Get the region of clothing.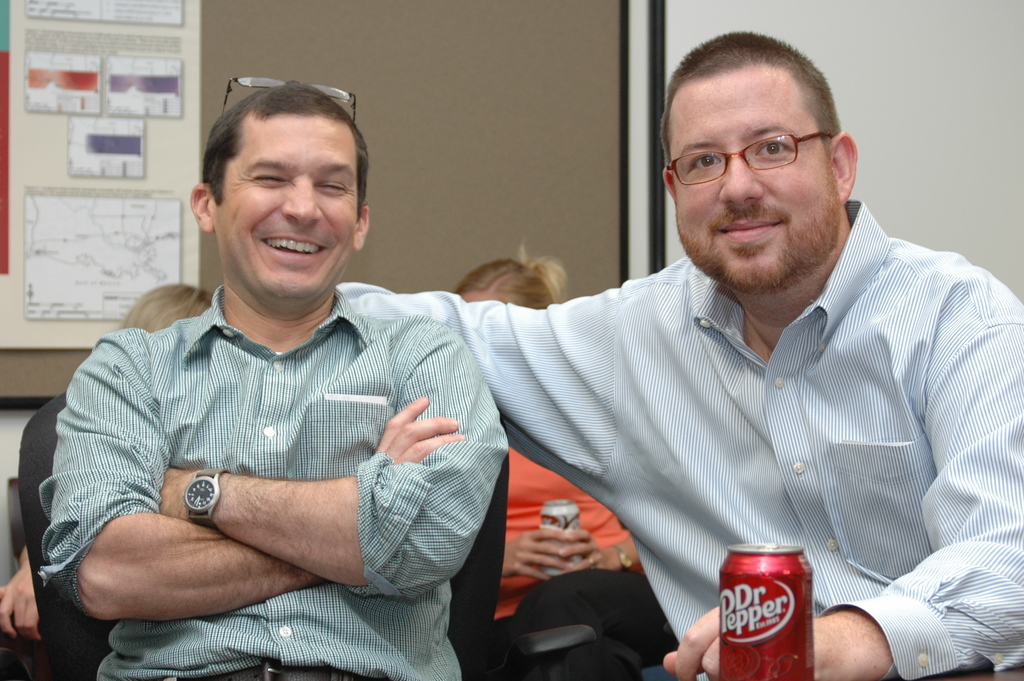
l=333, t=197, r=1023, b=680.
